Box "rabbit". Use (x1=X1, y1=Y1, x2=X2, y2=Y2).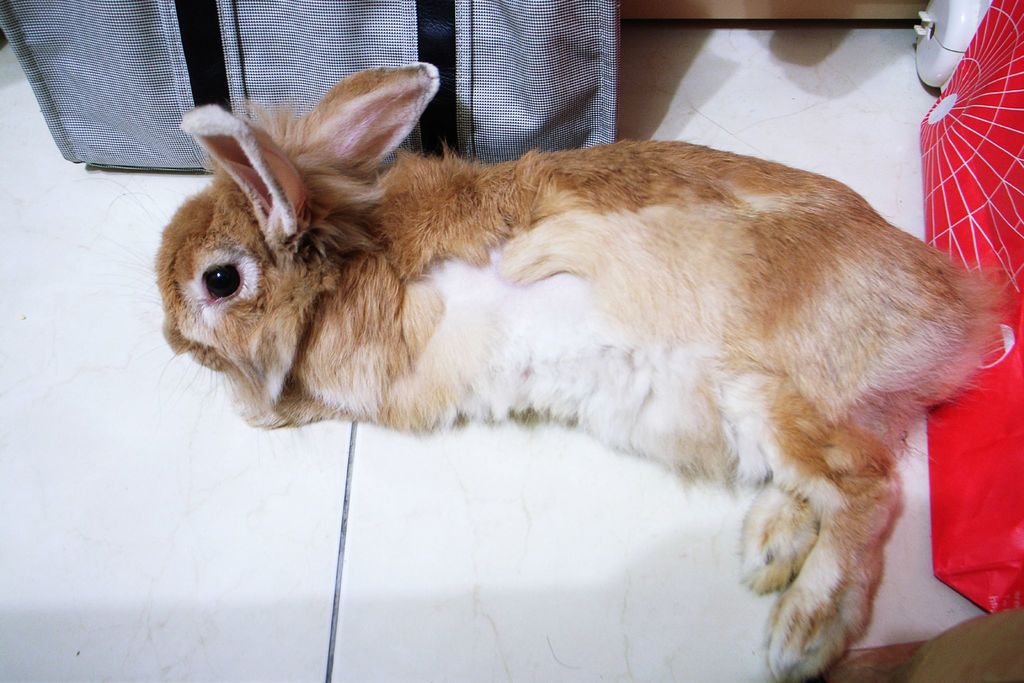
(x1=84, y1=62, x2=1016, y2=681).
